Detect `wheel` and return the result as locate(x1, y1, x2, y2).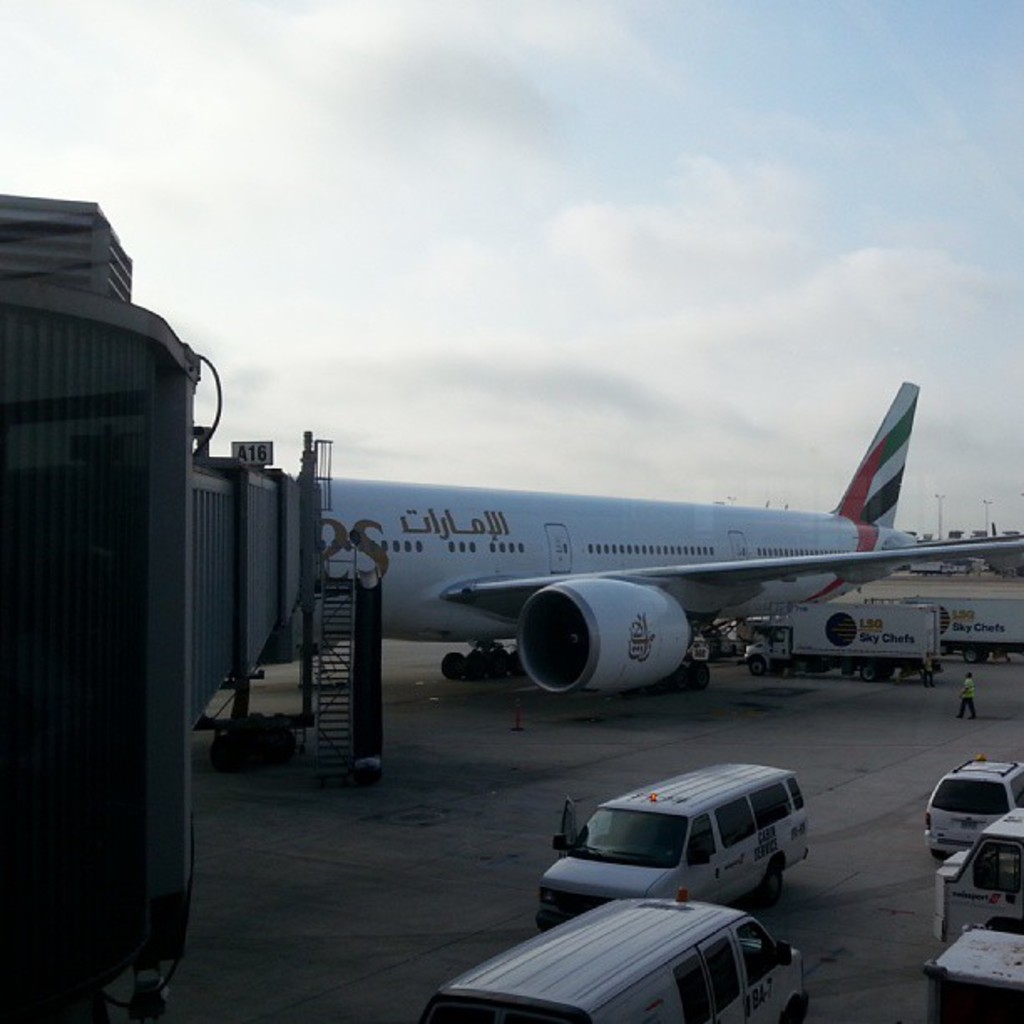
locate(458, 648, 480, 678).
